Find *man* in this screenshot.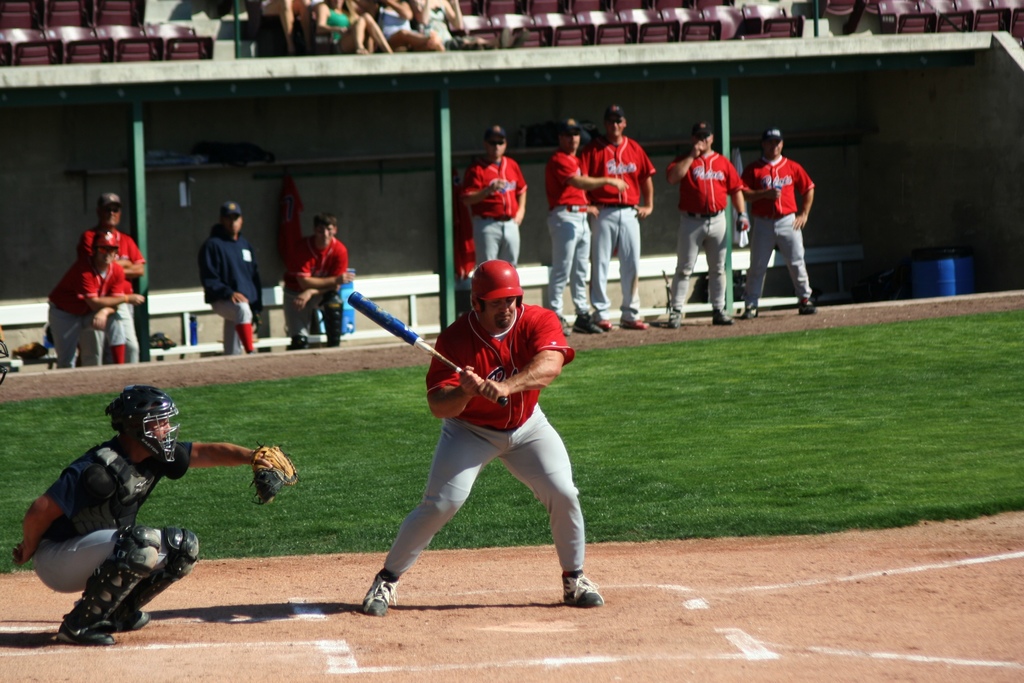
The bounding box for *man* is locate(281, 211, 356, 350).
